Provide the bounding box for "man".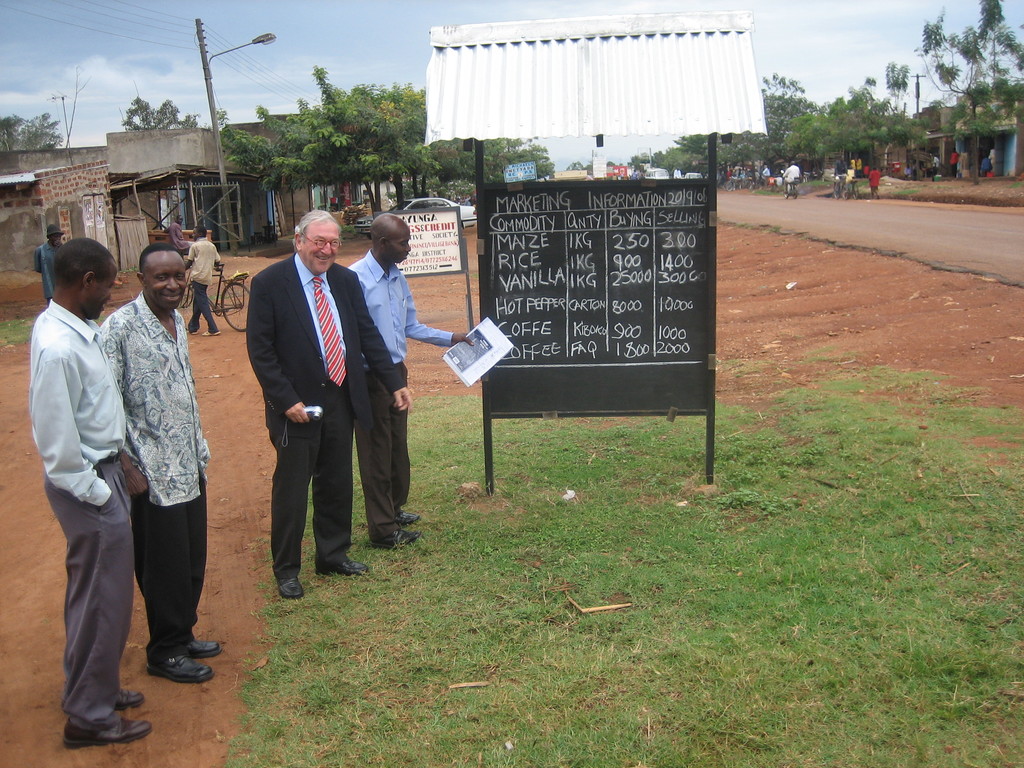
<region>868, 168, 881, 204</region>.
